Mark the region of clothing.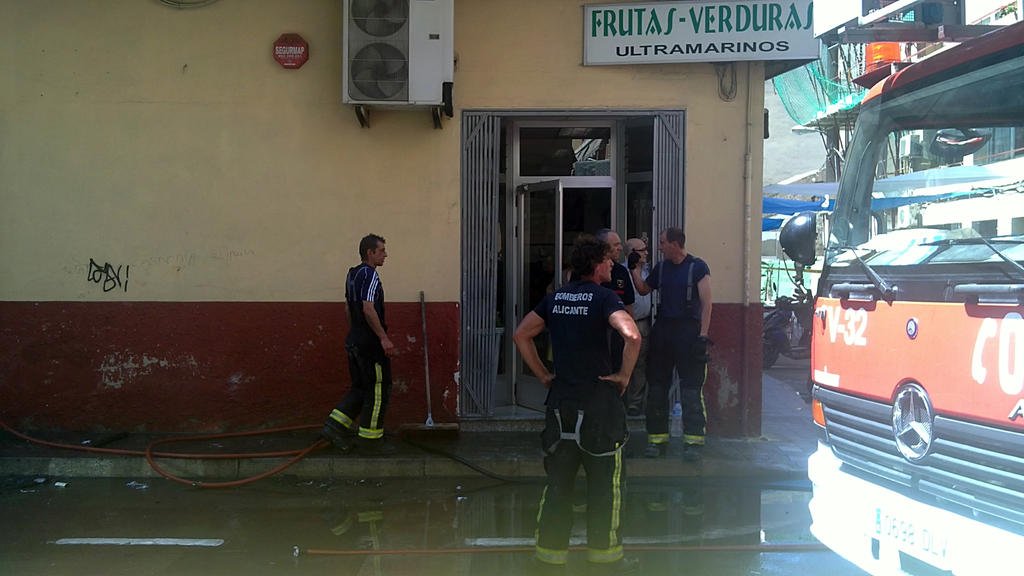
Region: bbox(644, 241, 709, 436).
